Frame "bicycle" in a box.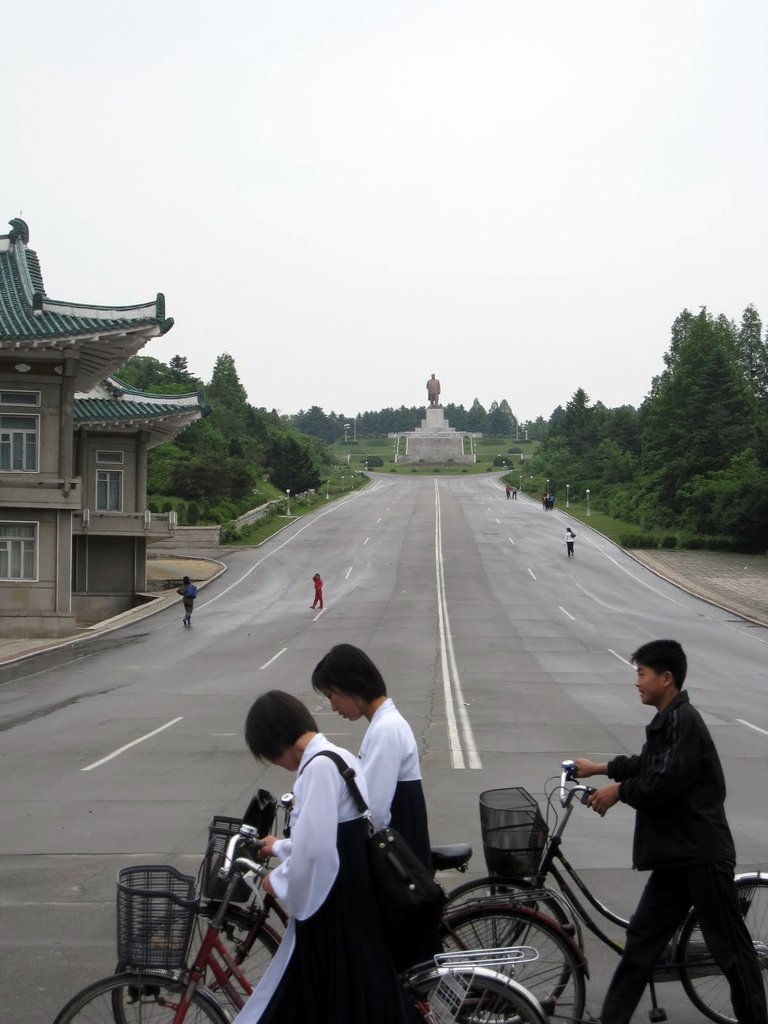
[111, 787, 592, 1023].
